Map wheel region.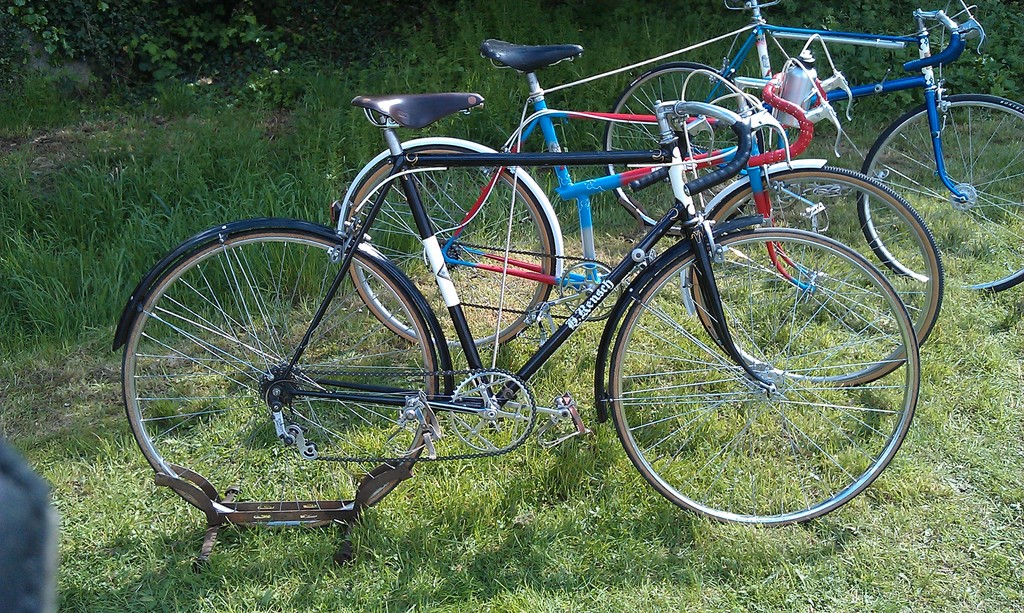
Mapped to 849, 98, 1023, 294.
